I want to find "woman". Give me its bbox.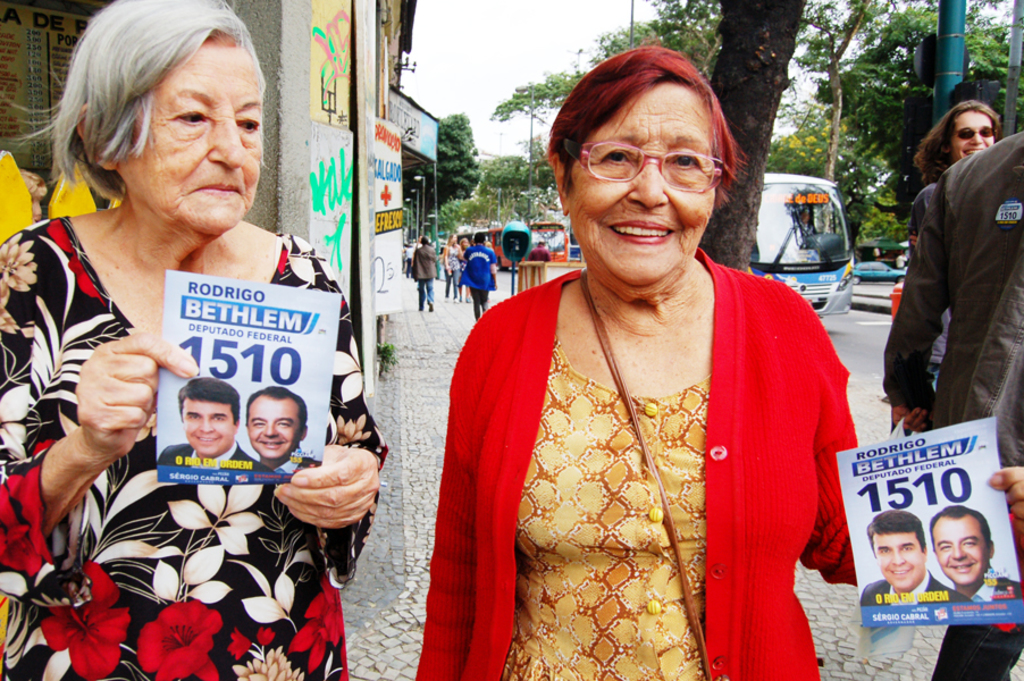
<bbox>0, 2, 391, 680</bbox>.
